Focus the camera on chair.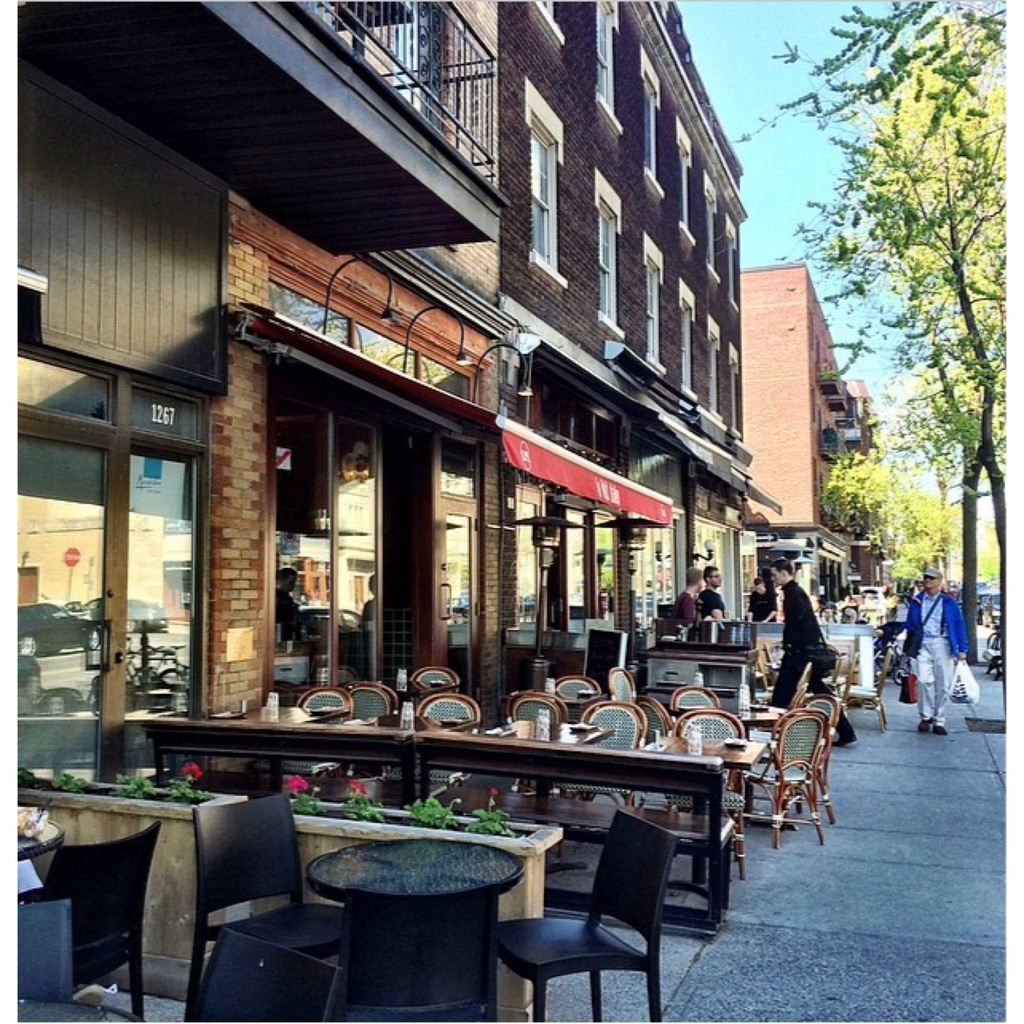
Focus region: 349, 678, 393, 722.
